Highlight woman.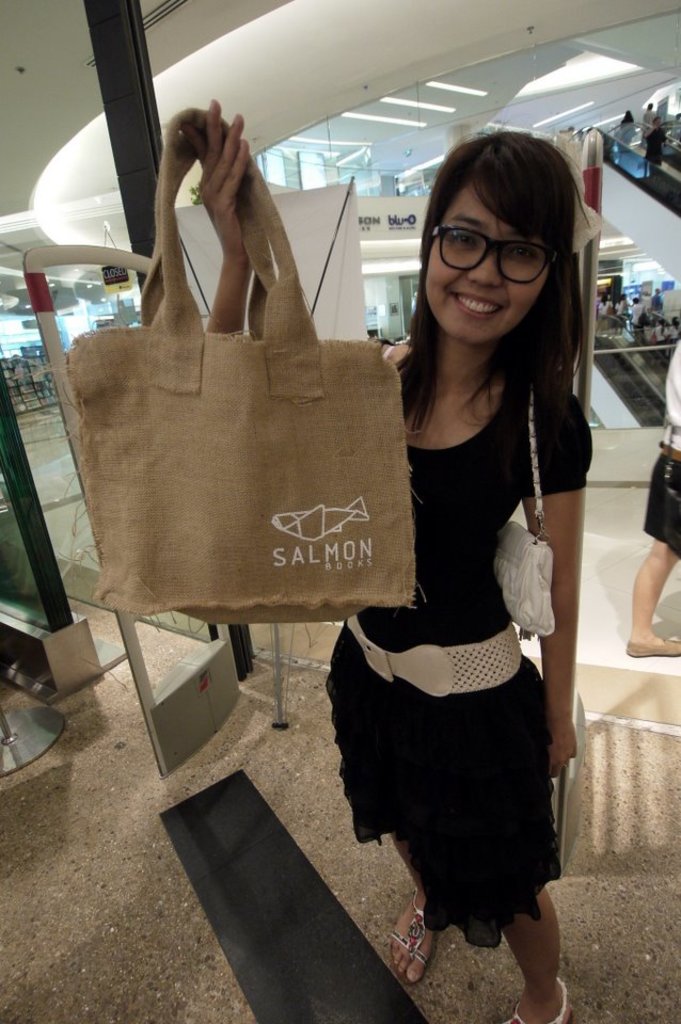
Highlighted region: <box>209,167,550,967</box>.
